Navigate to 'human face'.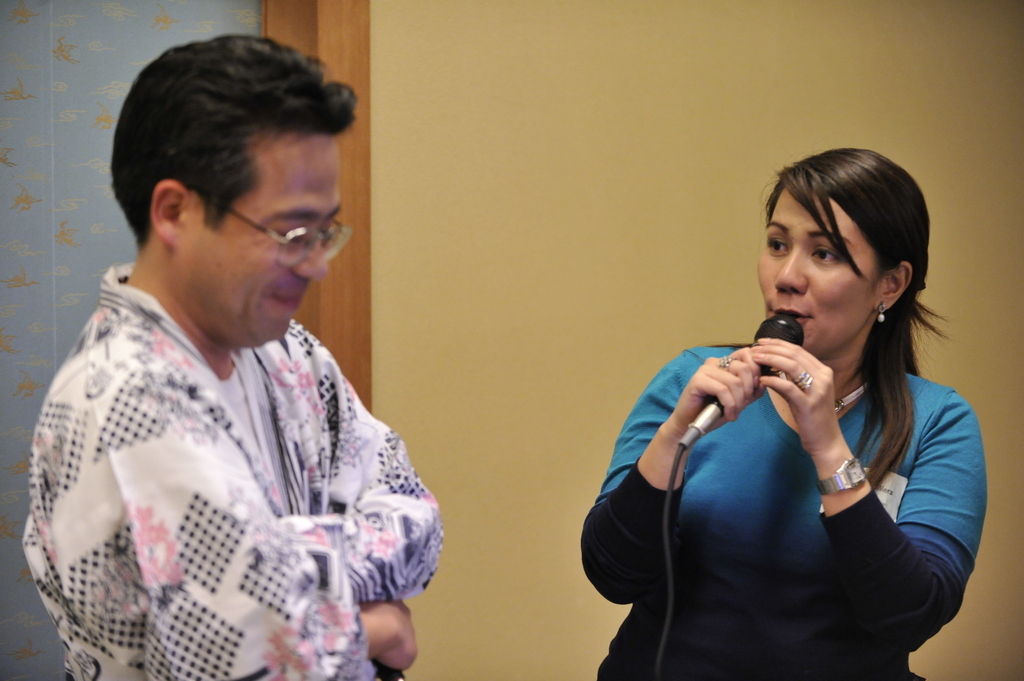
Navigation target: detection(188, 134, 343, 343).
